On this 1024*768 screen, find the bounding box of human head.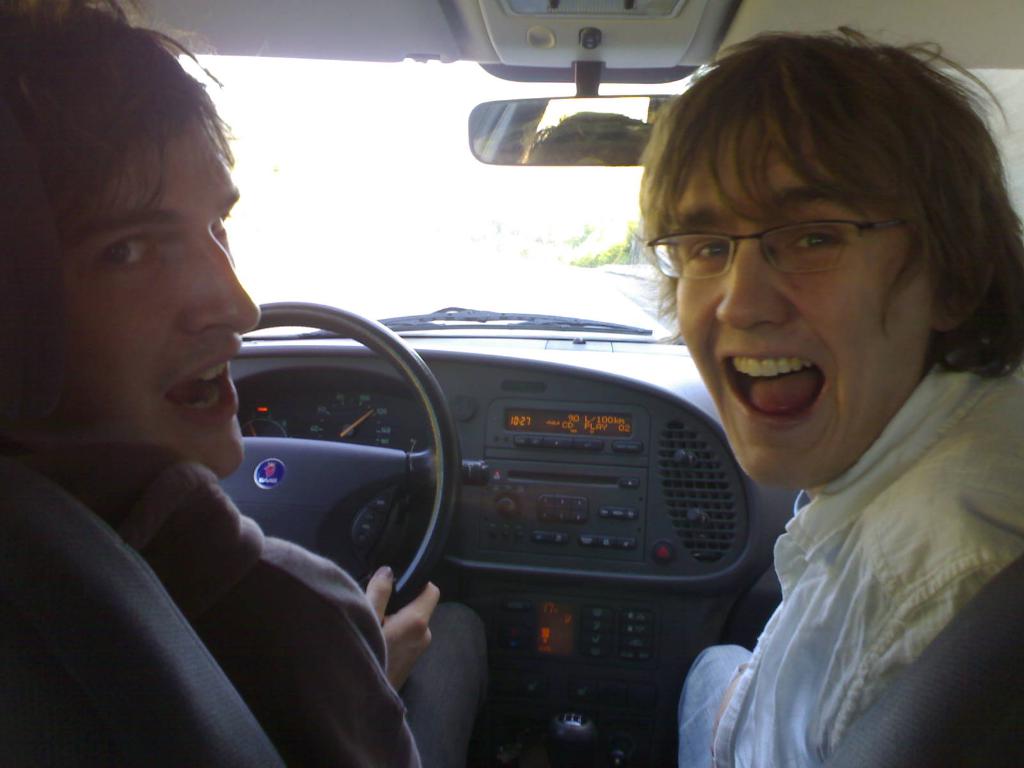
Bounding box: Rect(0, 0, 260, 483).
